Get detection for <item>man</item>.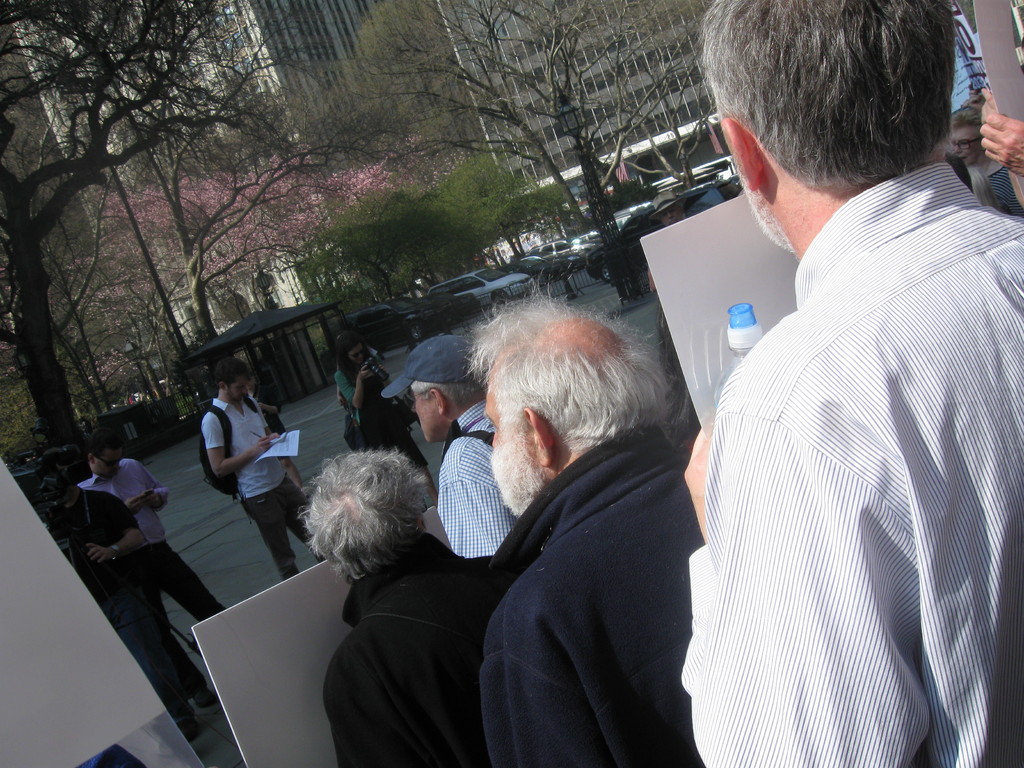
Detection: (355,298,721,752).
